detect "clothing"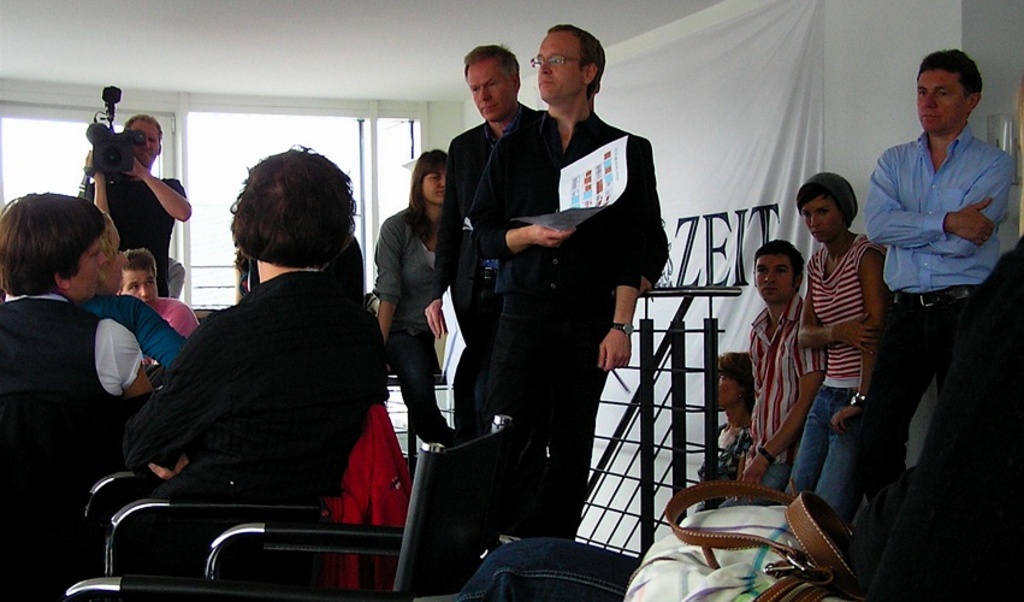
428:101:538:439
